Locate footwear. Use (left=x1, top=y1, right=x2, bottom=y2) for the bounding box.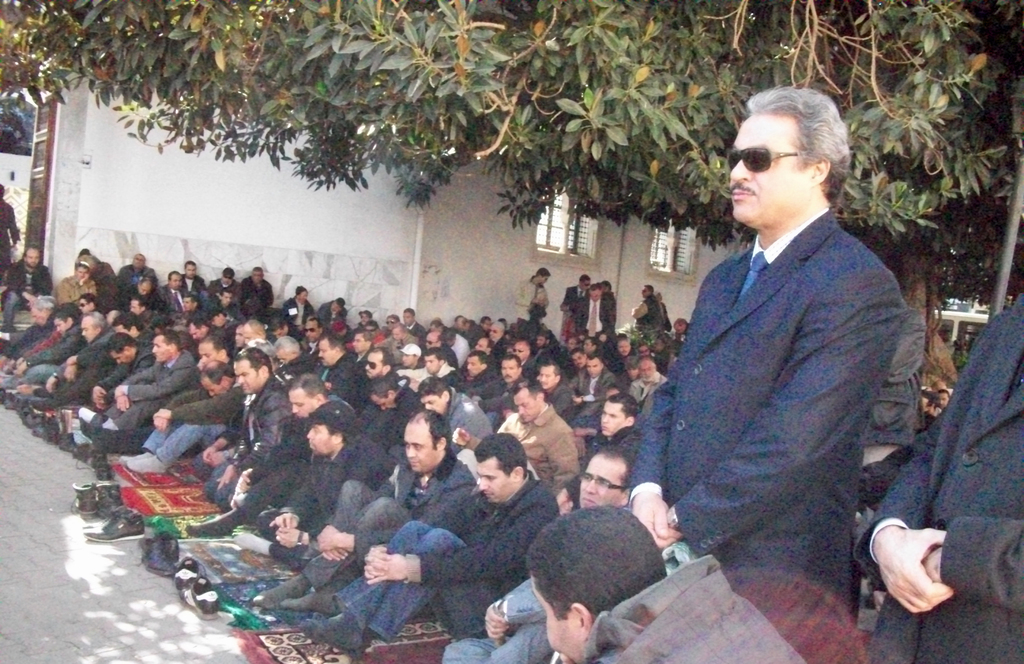
(left=77, top=444, right=95, bottom=461).
